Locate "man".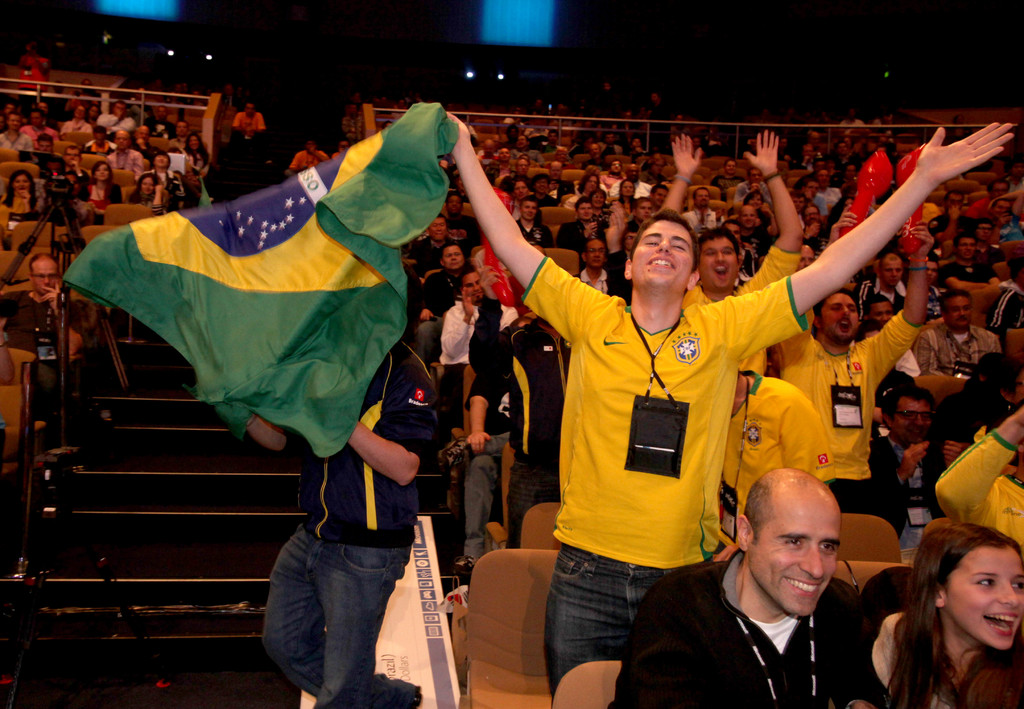
Bounding box: <bbox>920, 293, 1006, 393</bbox>.
